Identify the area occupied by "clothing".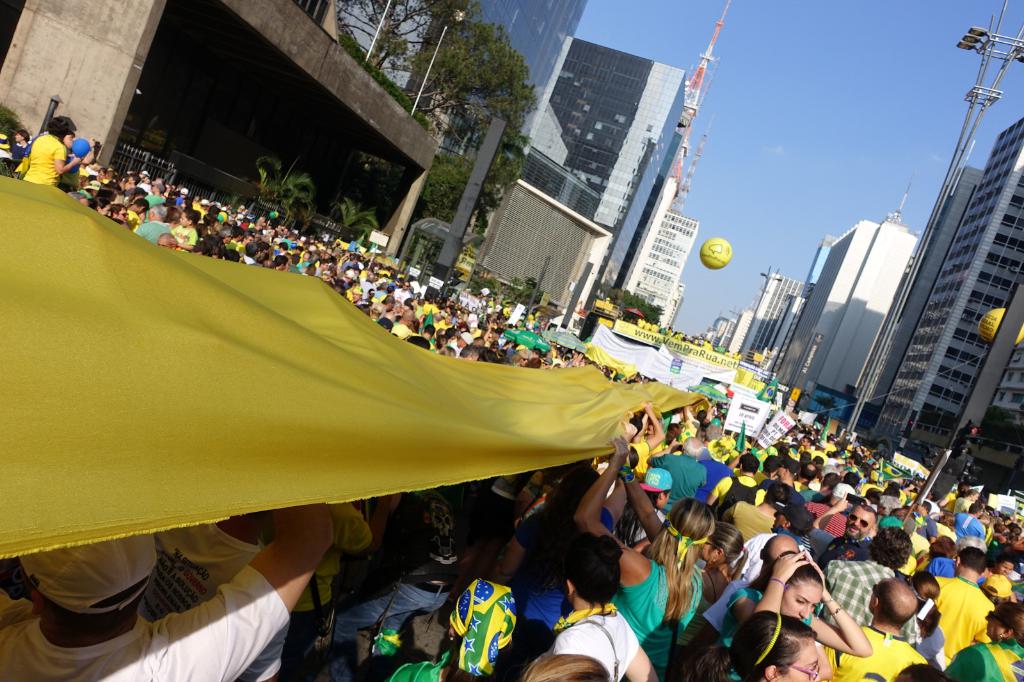
Area: 697:454:731:505.
